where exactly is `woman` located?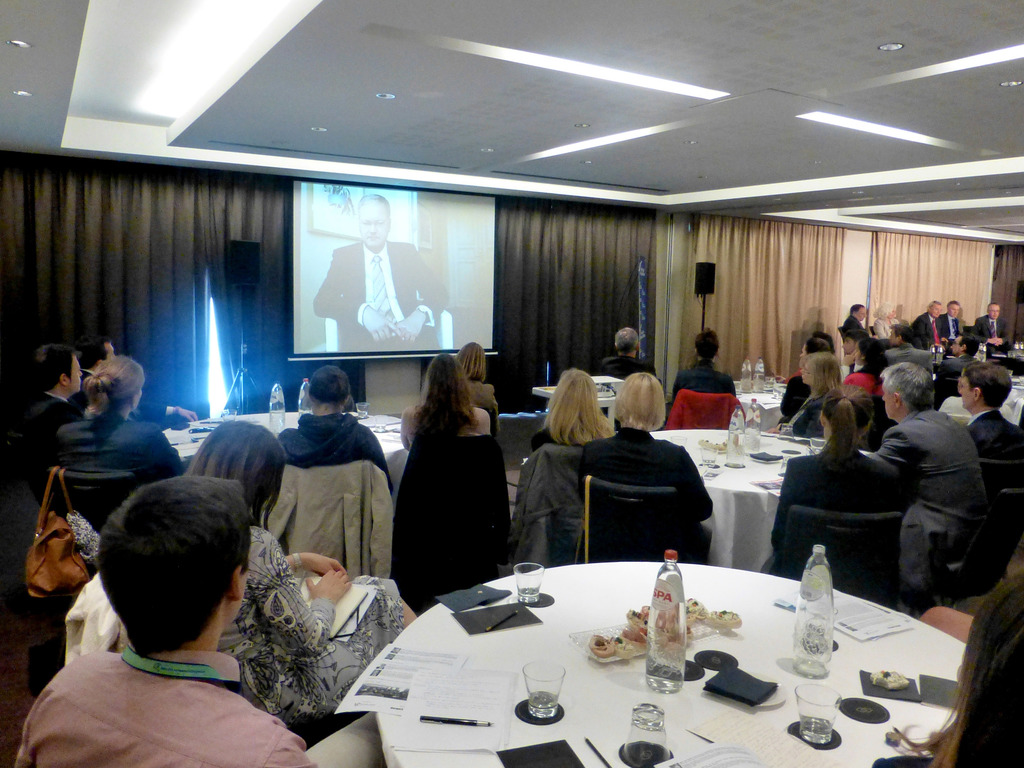
Its bounding box is BBox(572, 369, 719, 567).
